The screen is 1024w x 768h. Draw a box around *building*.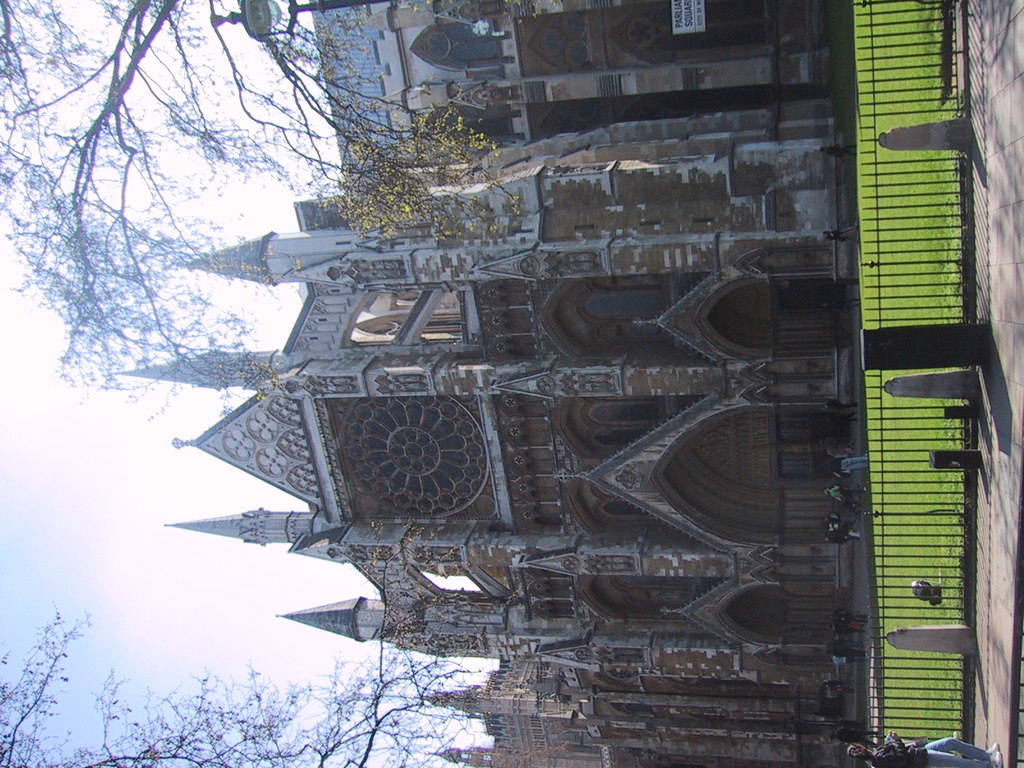
{"left": 106, "top": 0, "right": 851, "bottom": 767}.
